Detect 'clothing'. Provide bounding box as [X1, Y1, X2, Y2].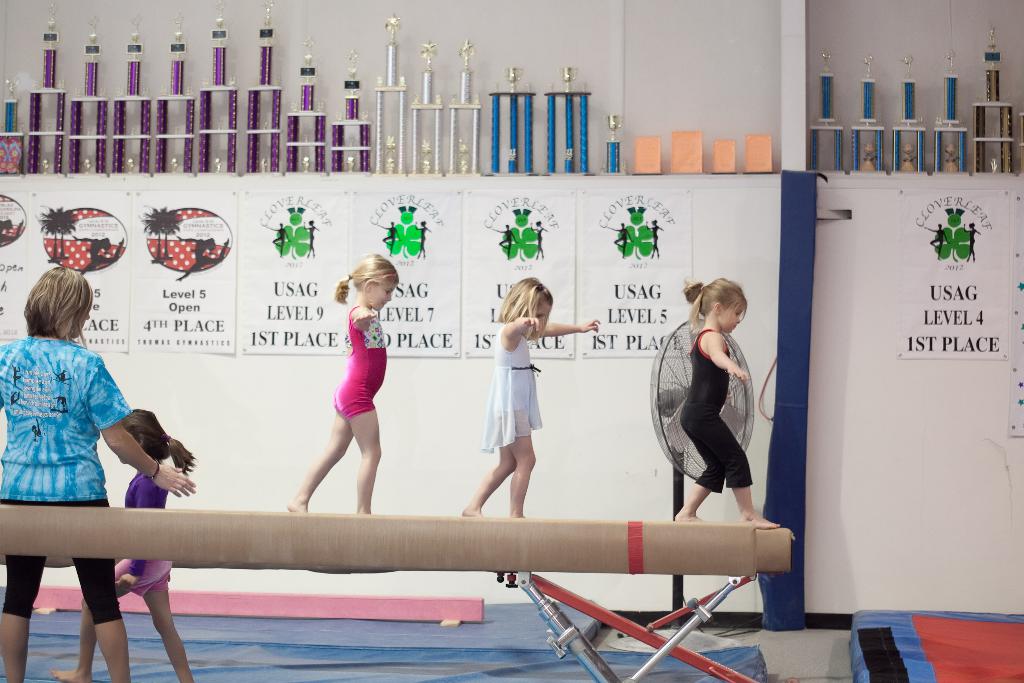
[126, 465, 171, 578].
